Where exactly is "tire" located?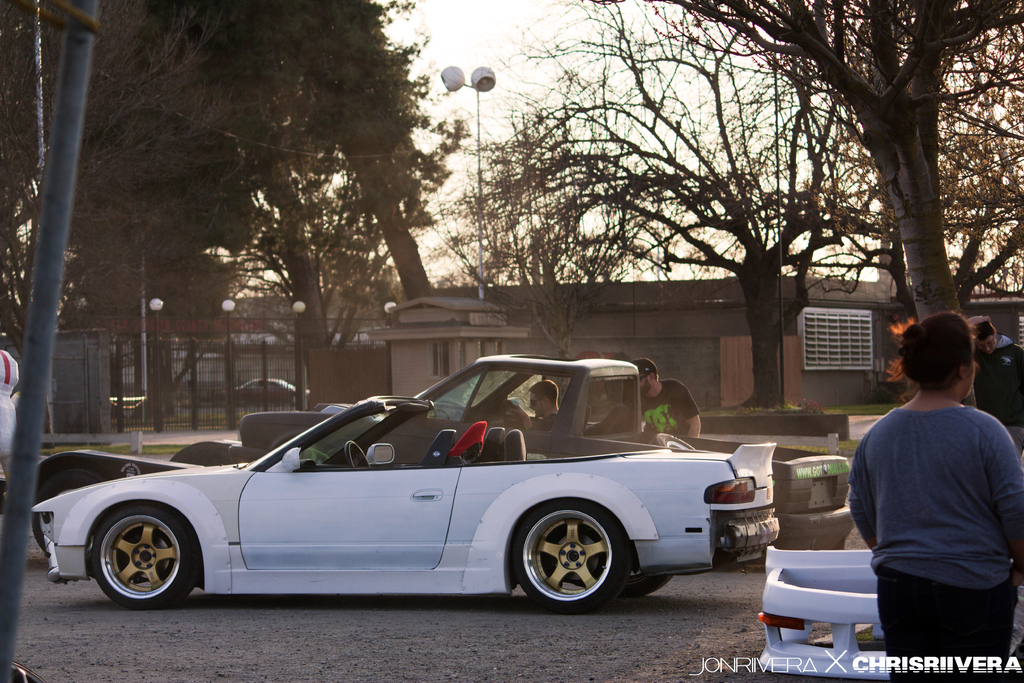
Its bounding box is <box>511,501,630,613</box>.
